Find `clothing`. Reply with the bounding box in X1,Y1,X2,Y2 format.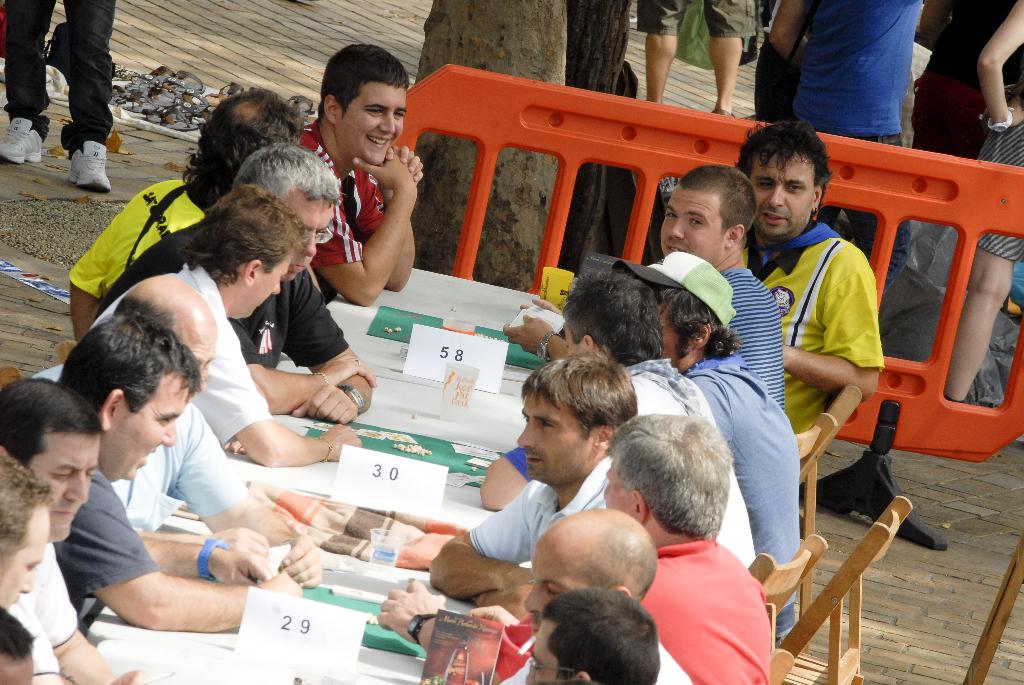
626,528,774,684.
